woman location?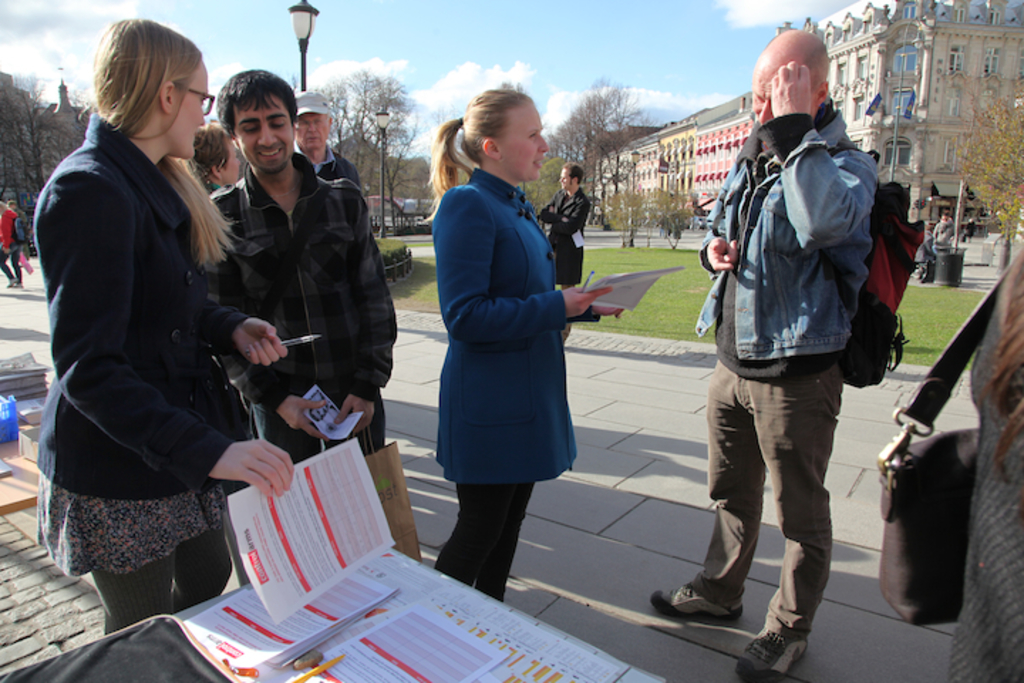
<bbox>0, 202, 28, 296</bbox>
